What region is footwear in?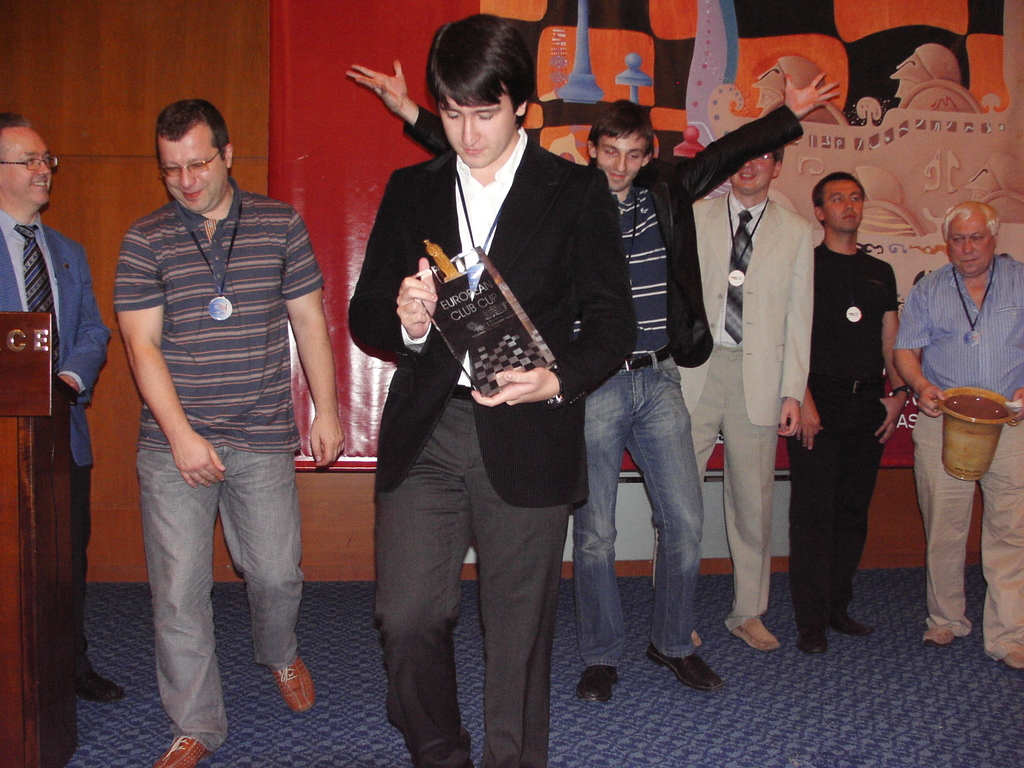
rect(83, 666, 127, 703).
